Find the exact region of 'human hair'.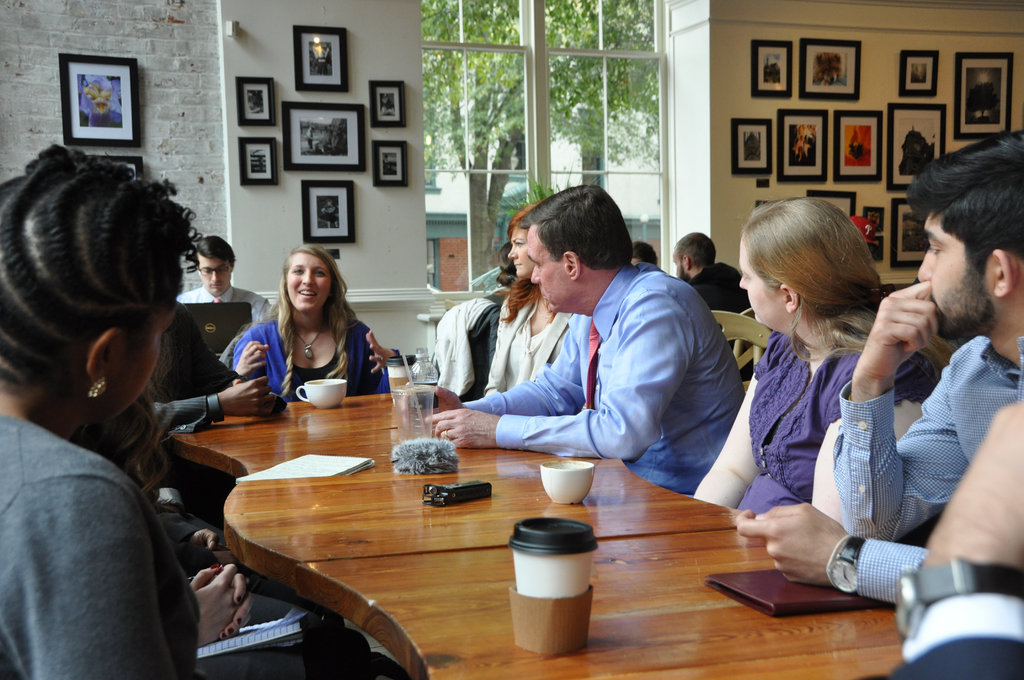
Exact region: 496:199:543:320.
